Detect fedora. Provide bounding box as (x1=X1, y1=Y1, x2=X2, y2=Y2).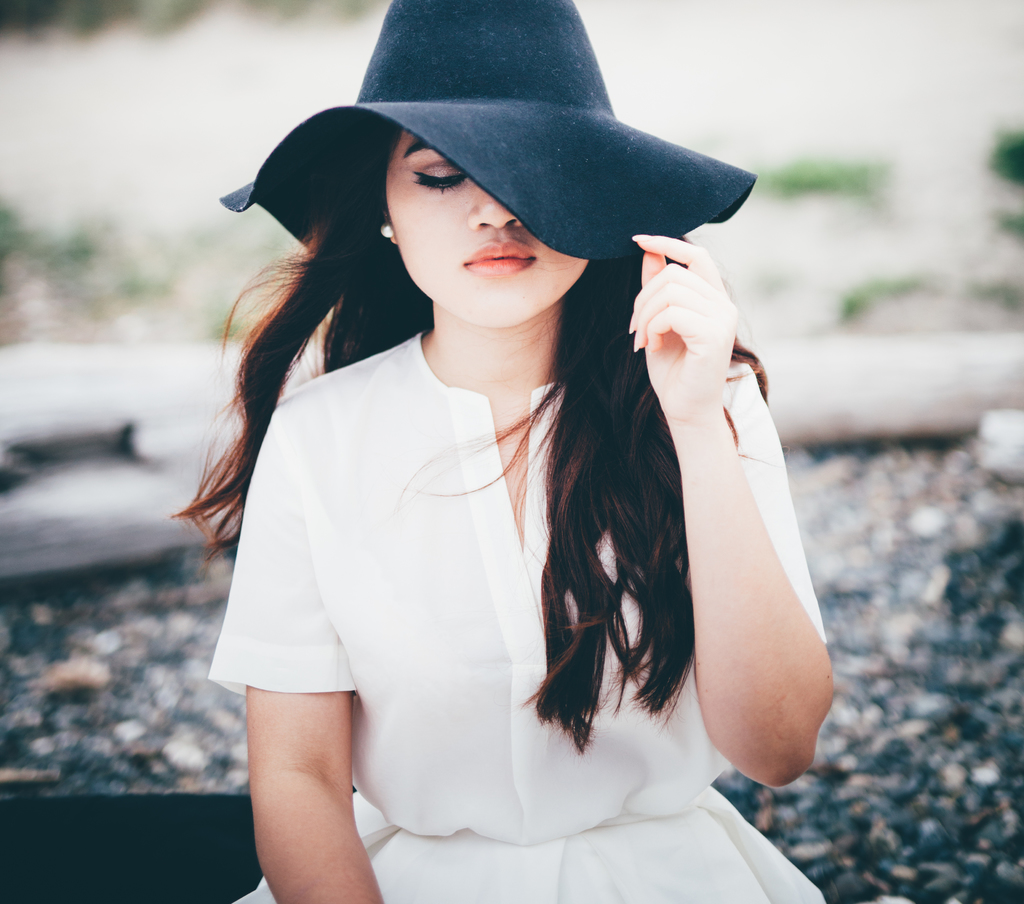
(x1=218, y1=0, x2=758, y2=261).
